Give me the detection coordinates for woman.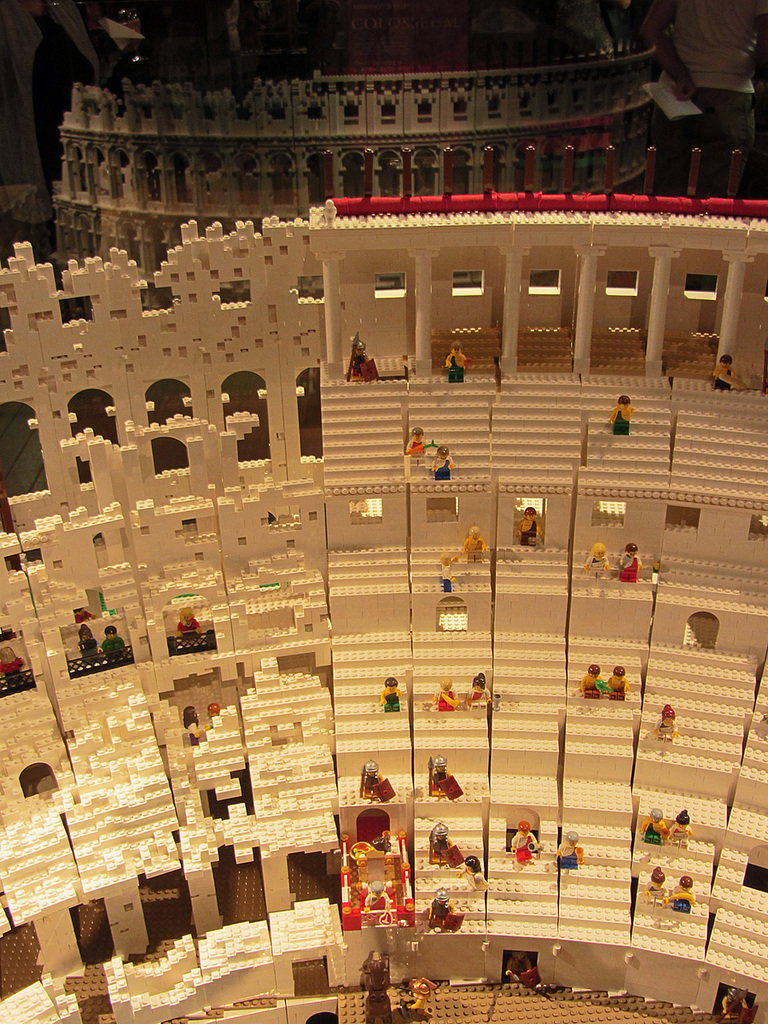
detection(654, 702, 679, 741).
